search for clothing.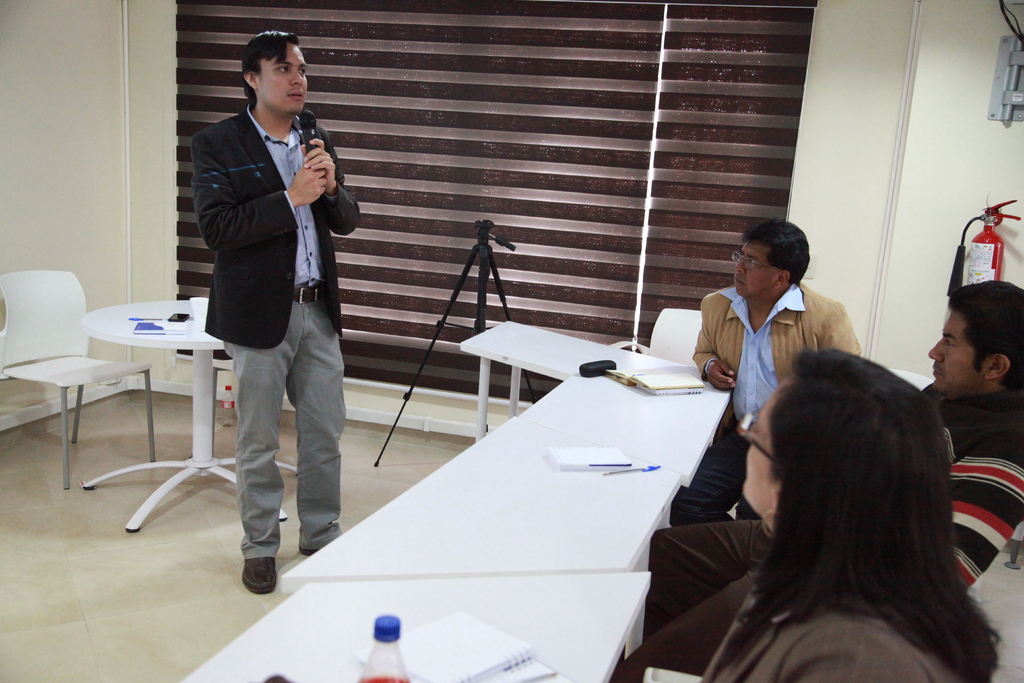
Found at 645:384:1023:634.
